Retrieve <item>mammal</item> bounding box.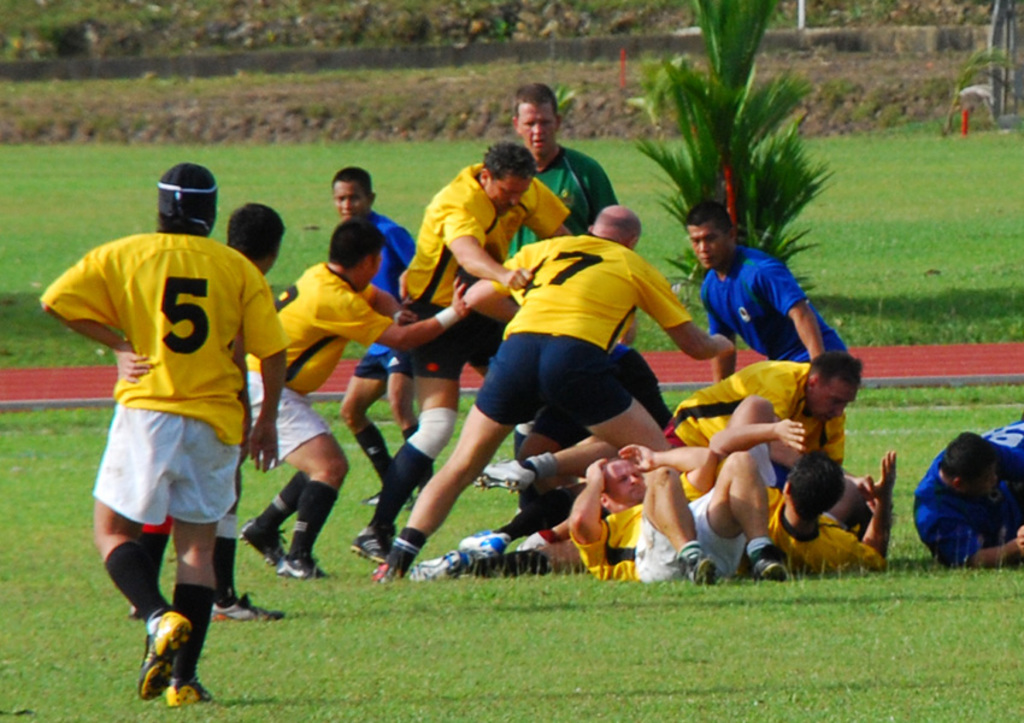
Bounding box: Rect(408, 339, 673, 576).
